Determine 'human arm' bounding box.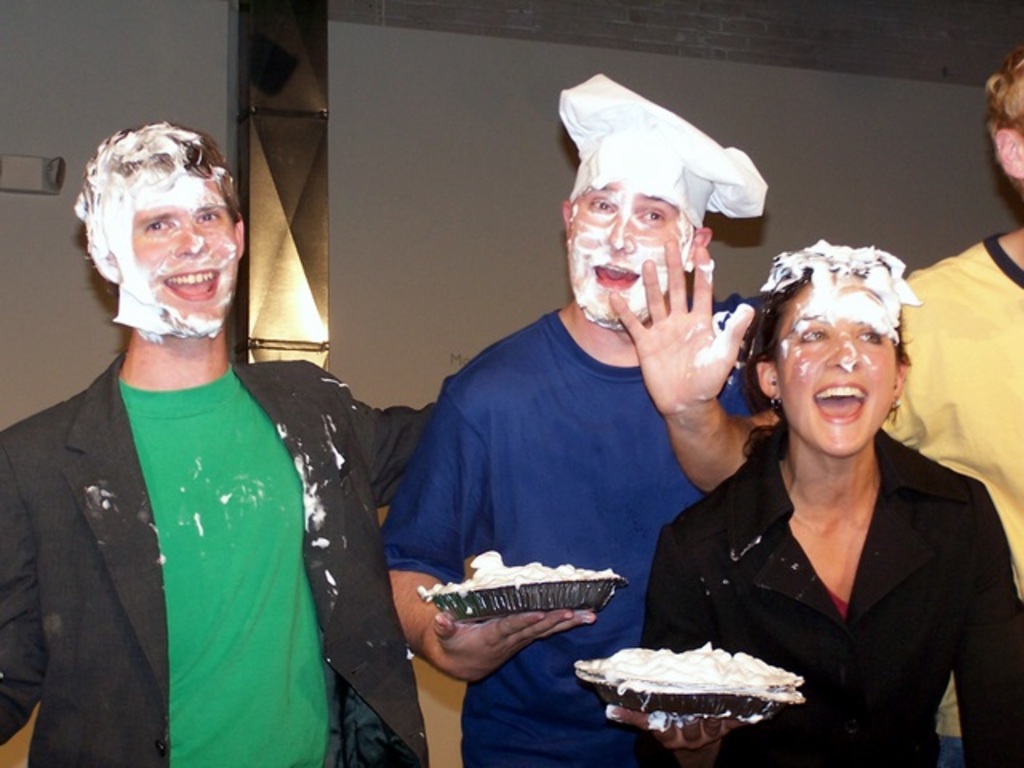
Determined: [605,490,762,766].
